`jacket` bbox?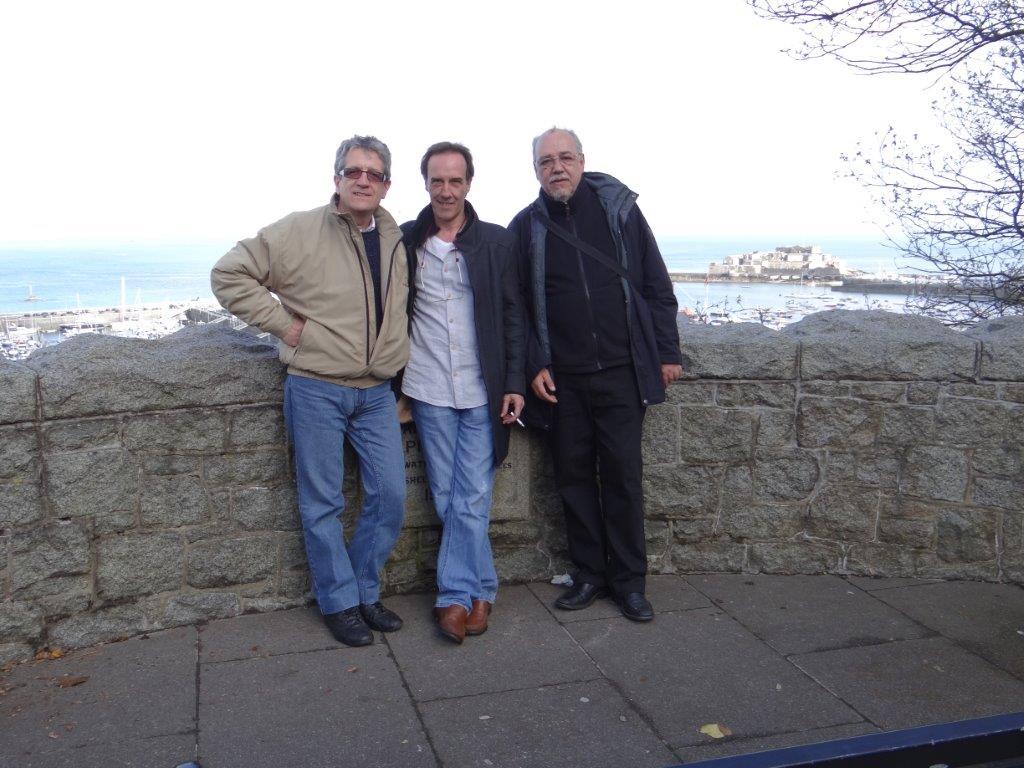
[x1=400, y1=200, x2=533, y2=462]
